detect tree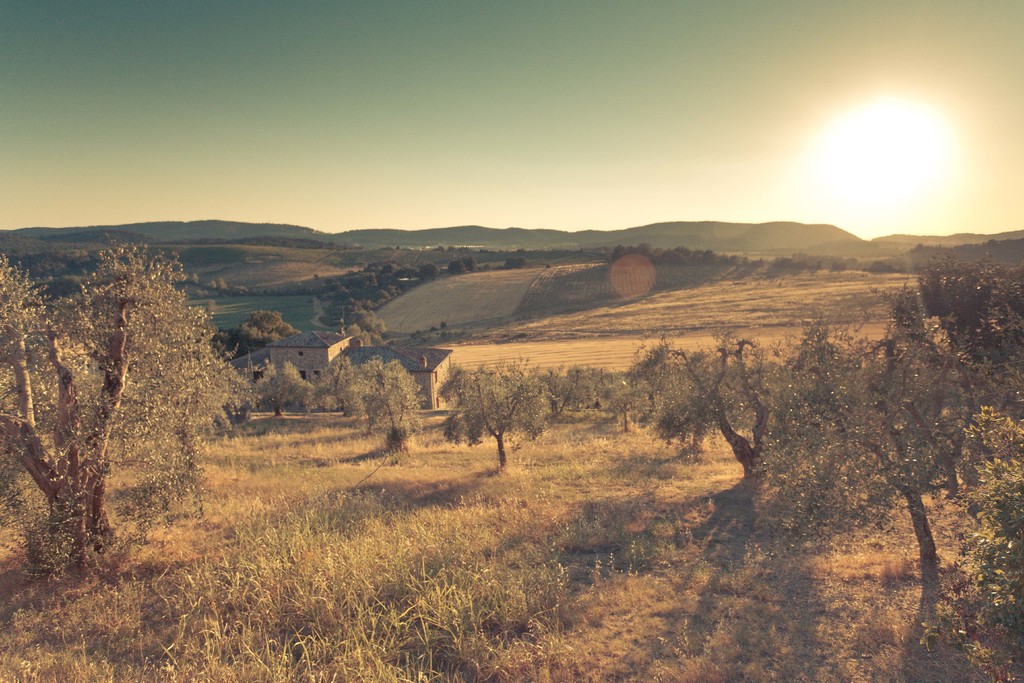
311/352/360/413
